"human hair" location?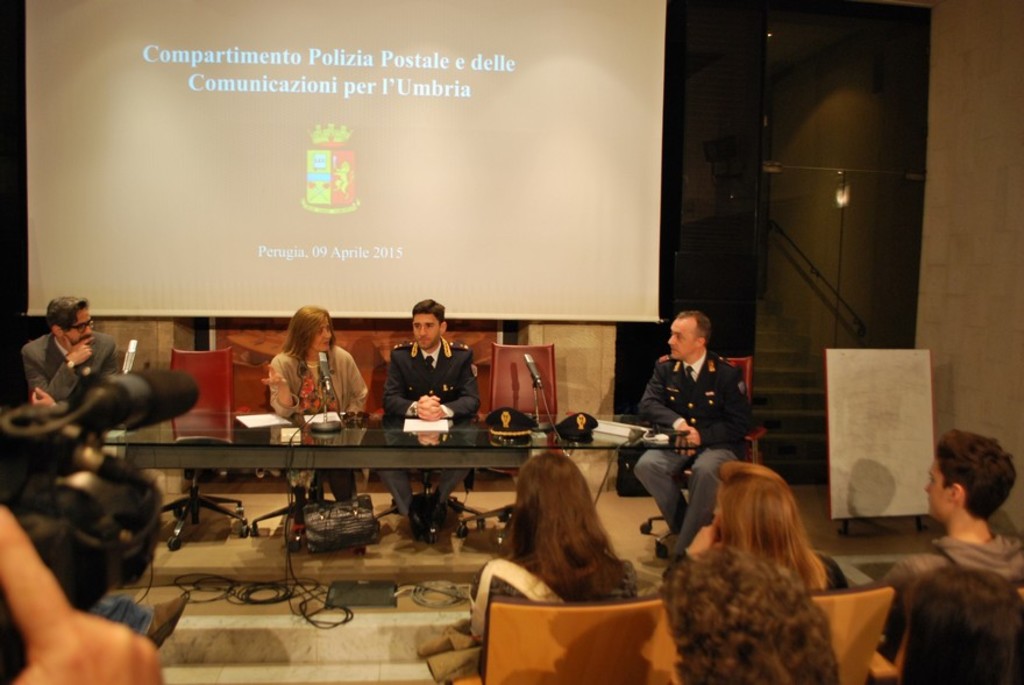
detection(676, 309, 710, 343)
